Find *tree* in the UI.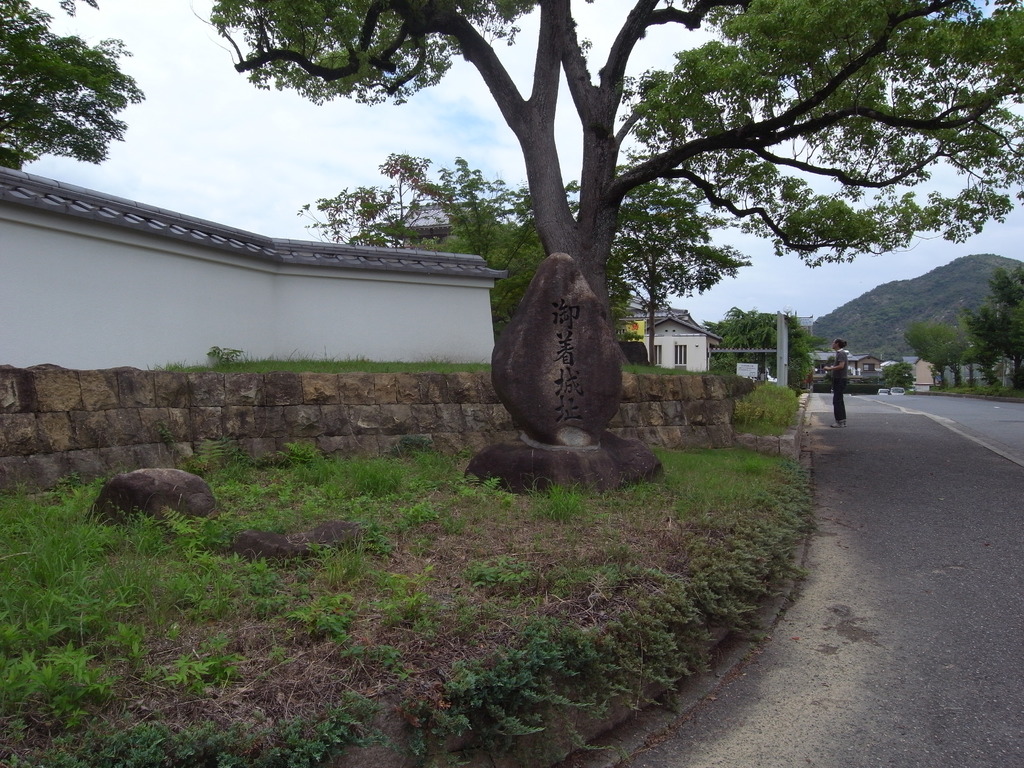
UI element at 695, 307, 825, 386.
